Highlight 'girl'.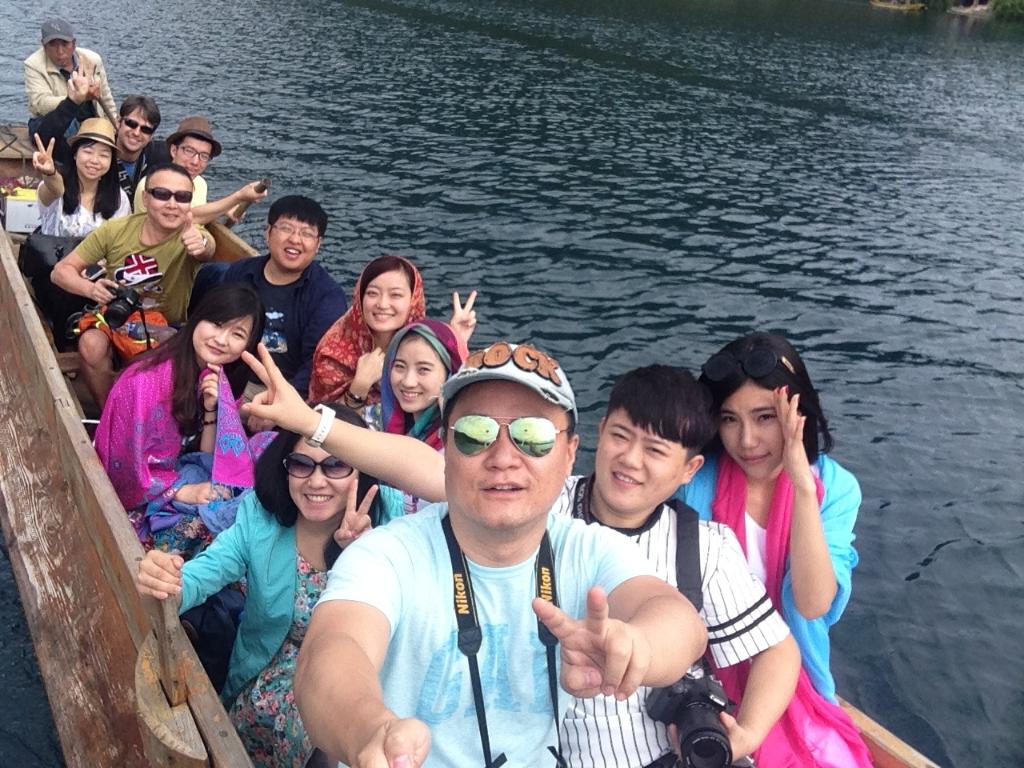
Highlighted region: 17/110/125/338.
